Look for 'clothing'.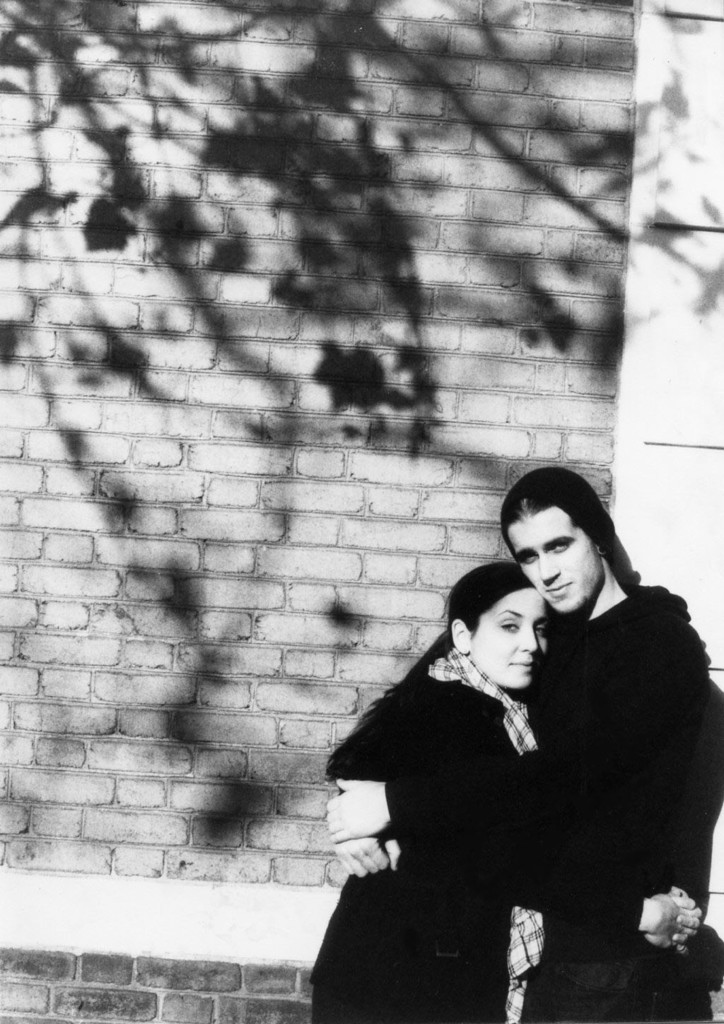
Found: <region>421, 512, 708, 1023</region>.
